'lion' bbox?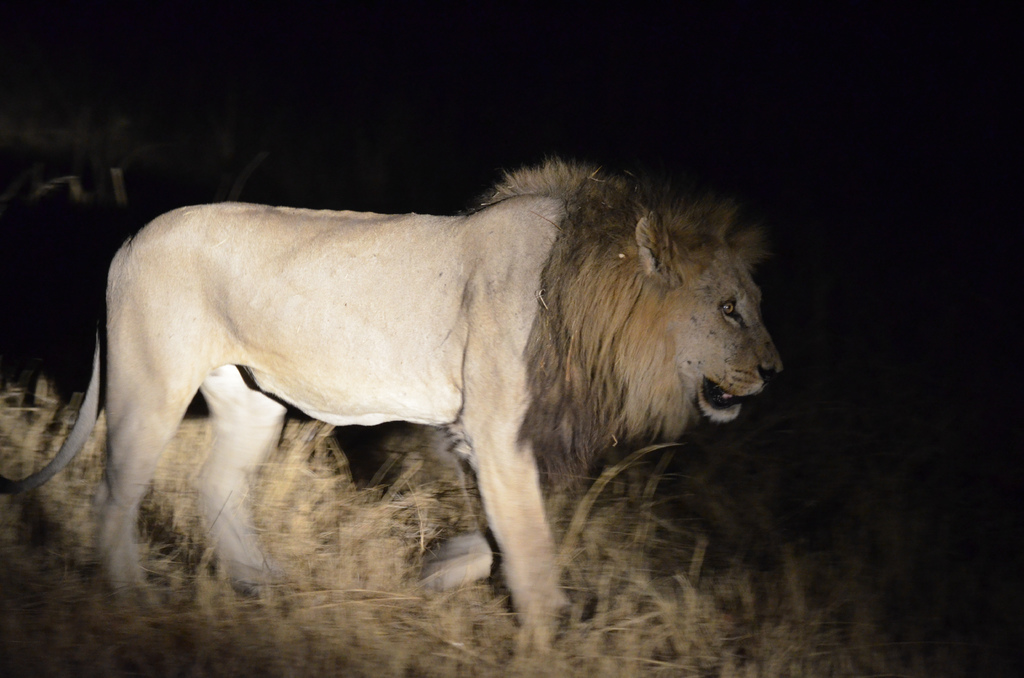
<box>0,154,783,645</box>
